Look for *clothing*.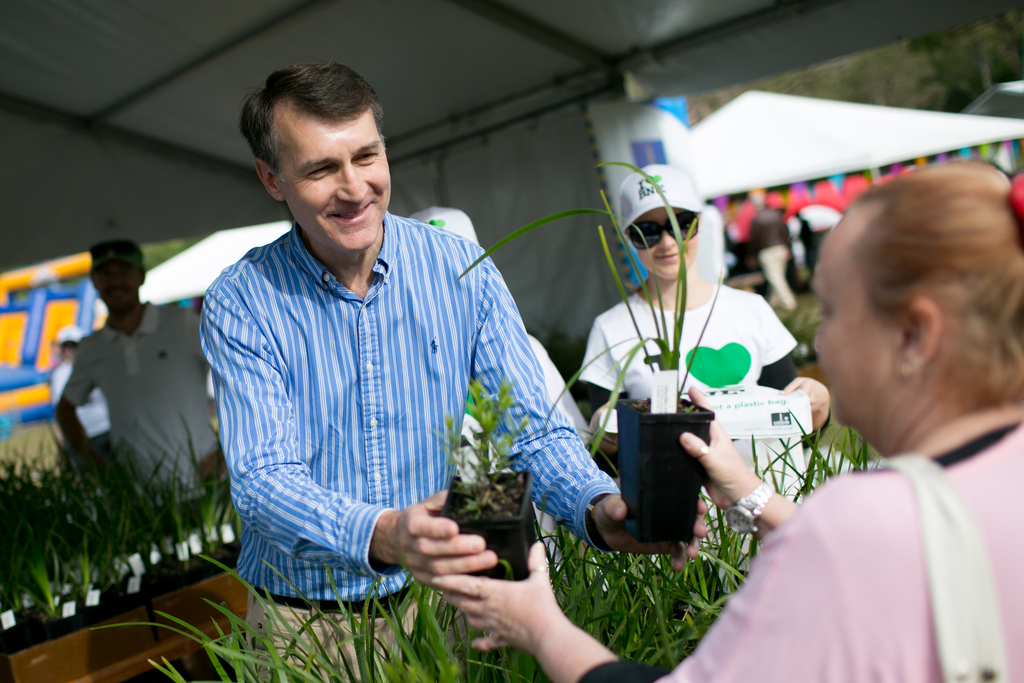
Found: 574, 277, 797, 440.
